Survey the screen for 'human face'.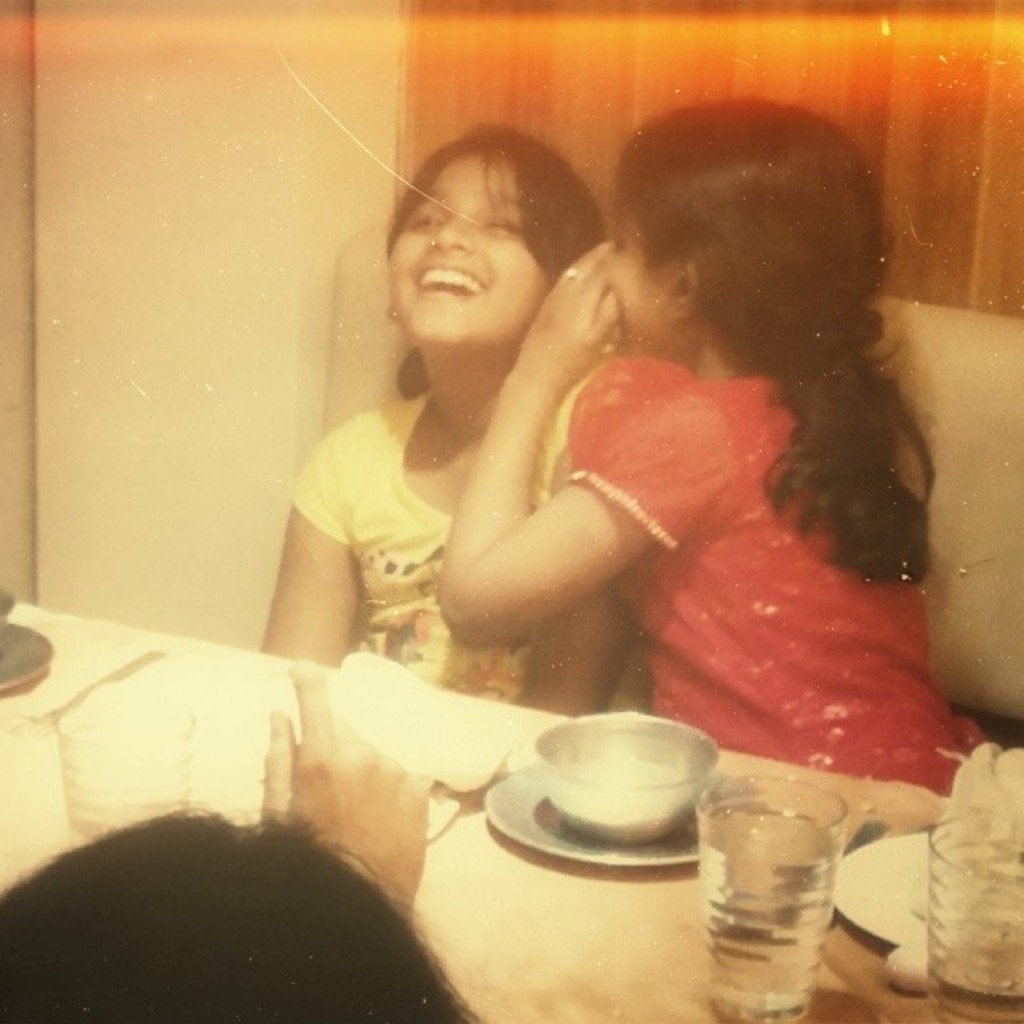
Survey found: (x1=597, y1=200, x2=667, y2=357).
